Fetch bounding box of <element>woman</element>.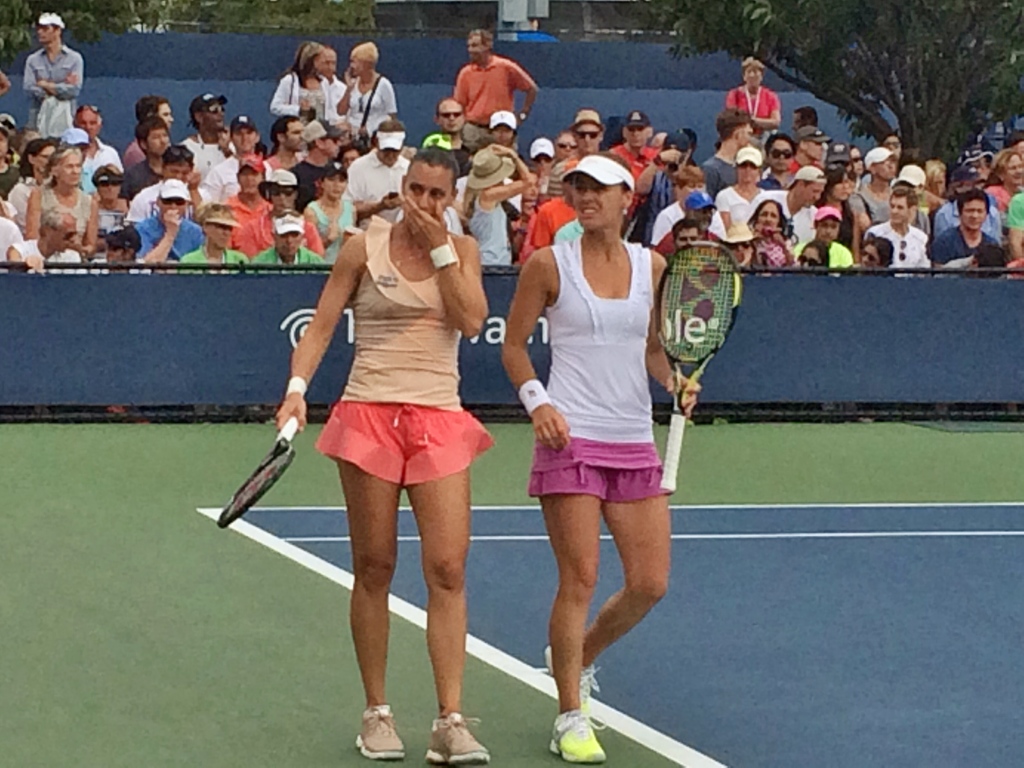
Bbox: (x1=821, y1=166, x2=876, y2=257).
